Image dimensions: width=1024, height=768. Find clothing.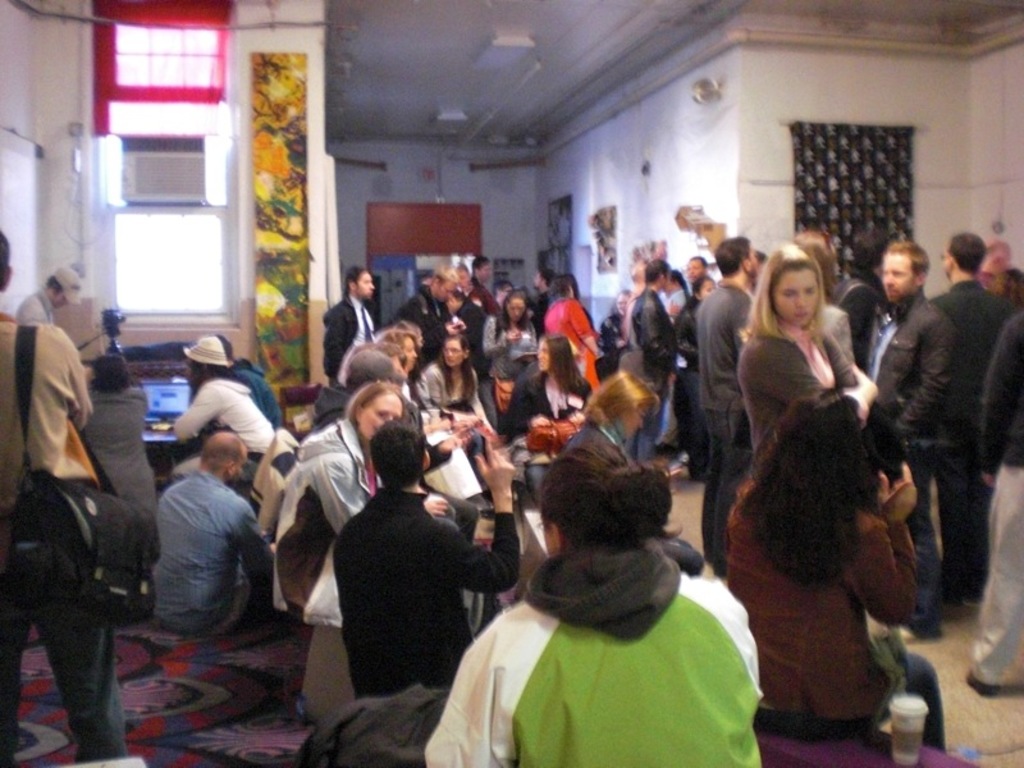
<bbox>471, 278, 499, 314</bbox>.
